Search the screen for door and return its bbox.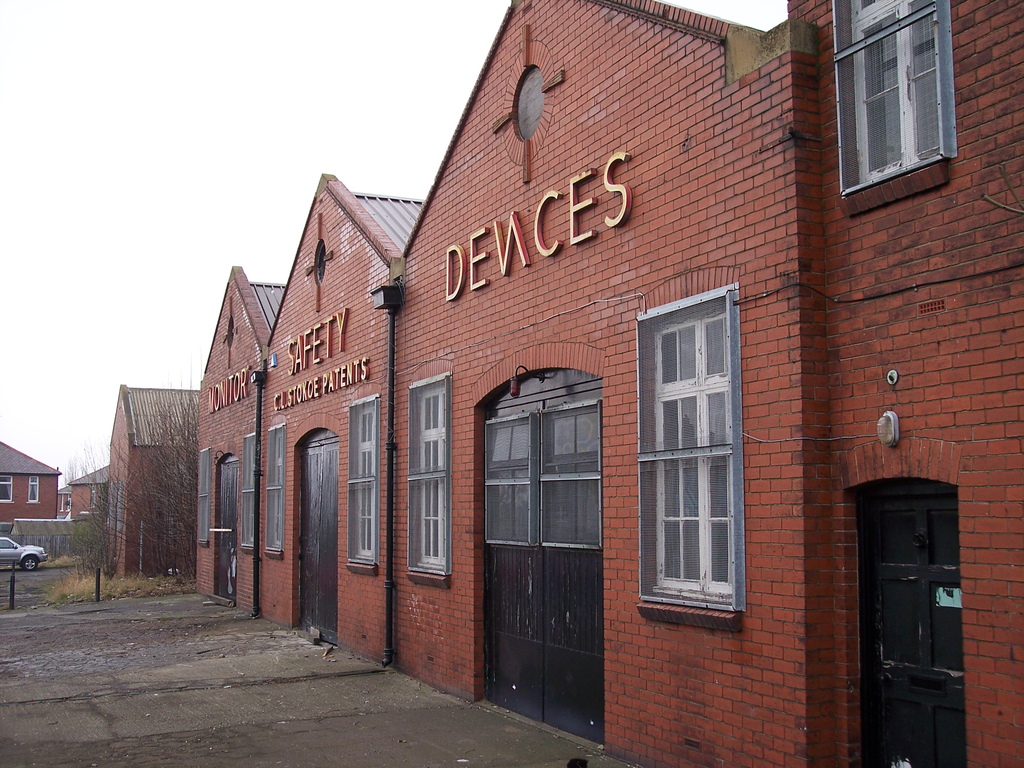
Found: x1=216, y1=461, x2=239, y2=601.
